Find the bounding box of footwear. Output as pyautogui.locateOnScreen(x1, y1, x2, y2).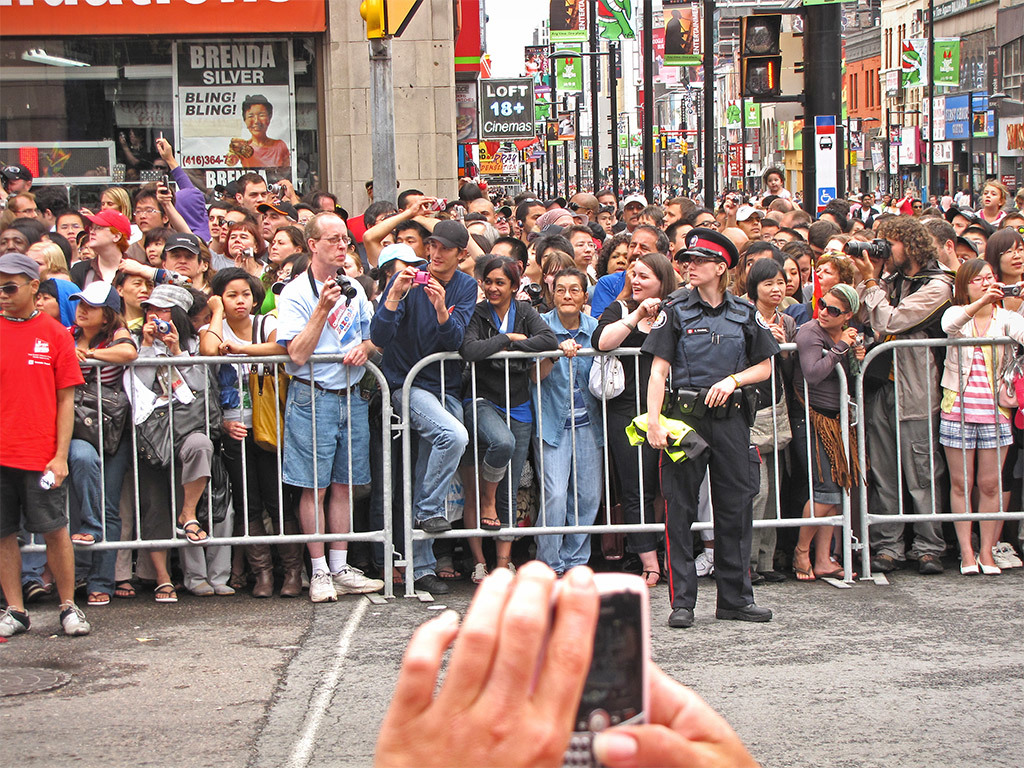
pyautogui.locateOnScreen(416, 515, 447, 535).
